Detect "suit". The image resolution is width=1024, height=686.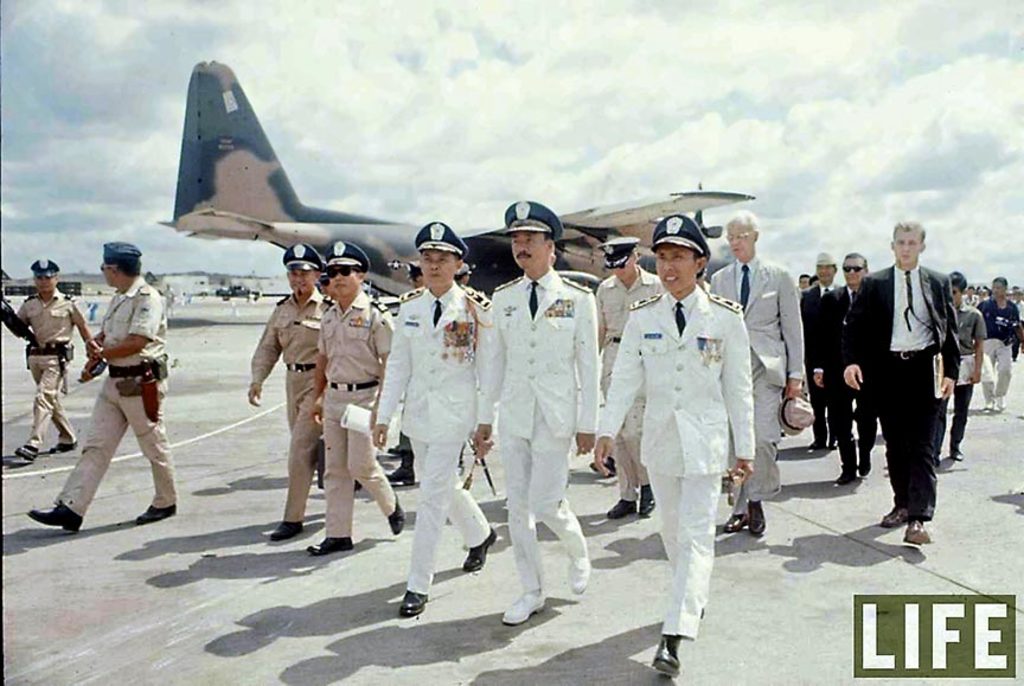
box(823, 283, 879, 472).
